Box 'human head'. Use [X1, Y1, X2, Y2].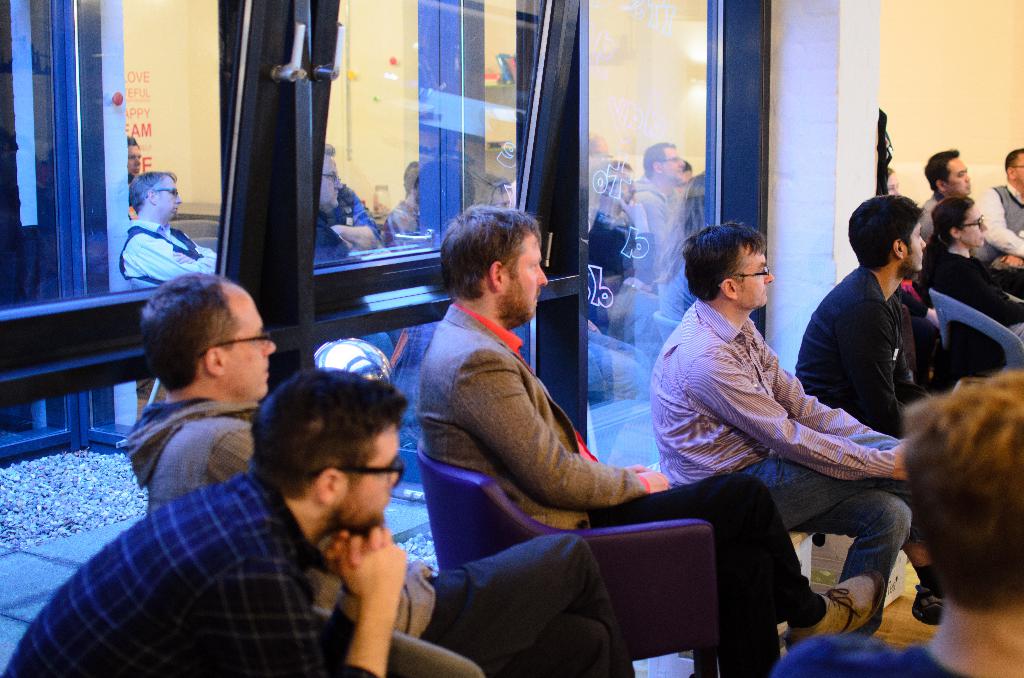
[847, 195, 928, 278].
